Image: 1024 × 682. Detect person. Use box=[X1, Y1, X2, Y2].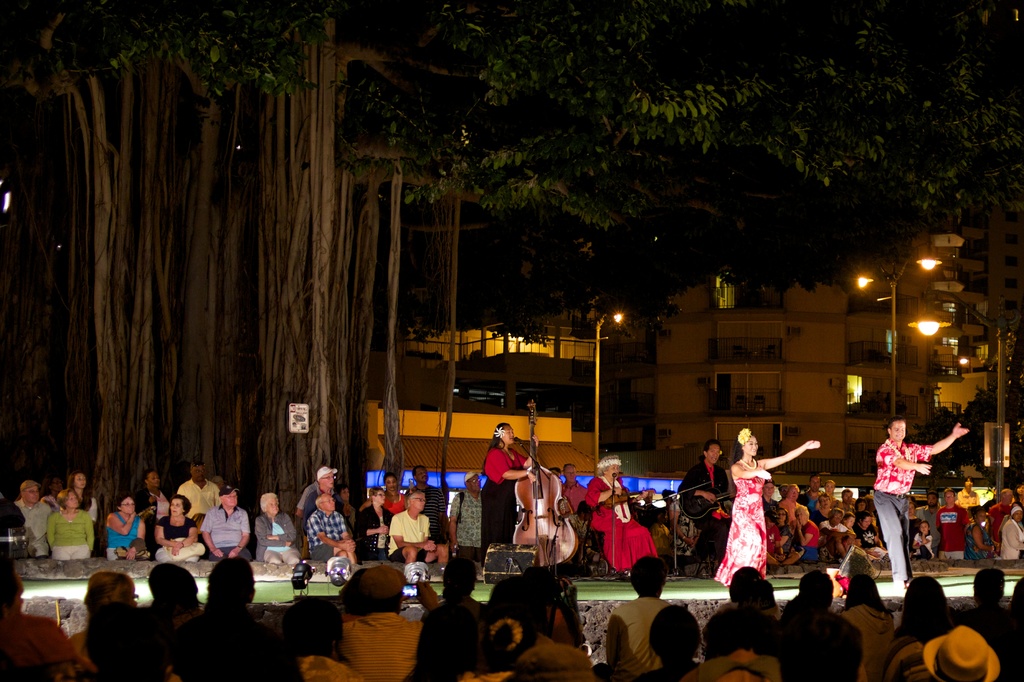
box=[955, 564, 1016, 646].
